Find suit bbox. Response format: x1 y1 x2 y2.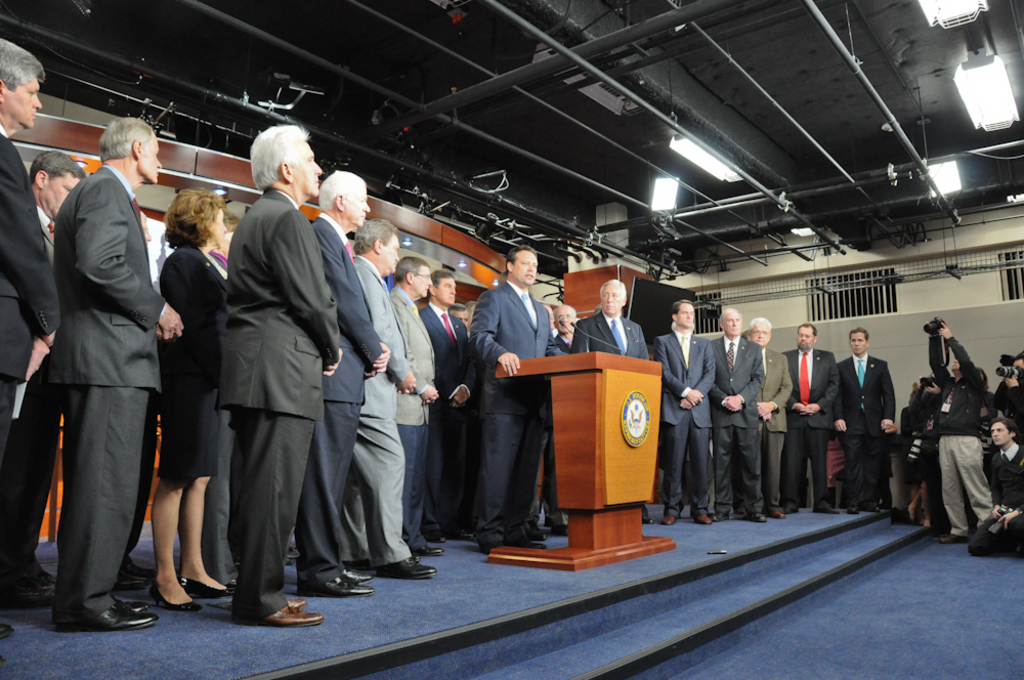
777 347 834 494.
